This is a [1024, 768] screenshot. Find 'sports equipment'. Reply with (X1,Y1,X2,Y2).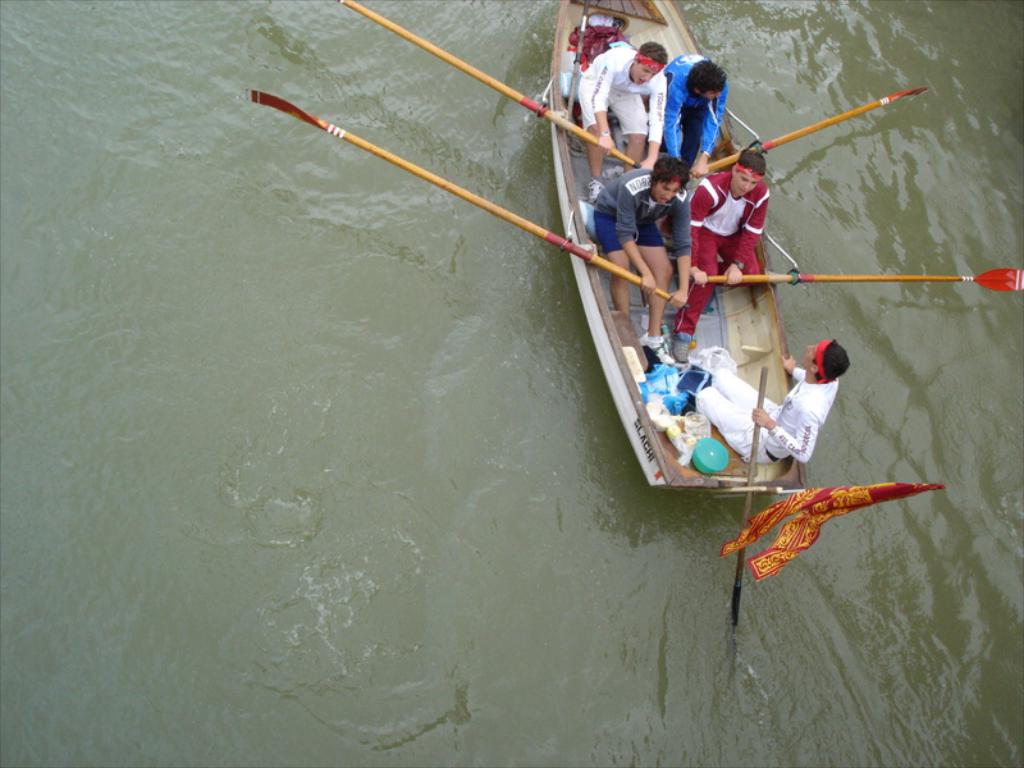
(708,88,924,168).
